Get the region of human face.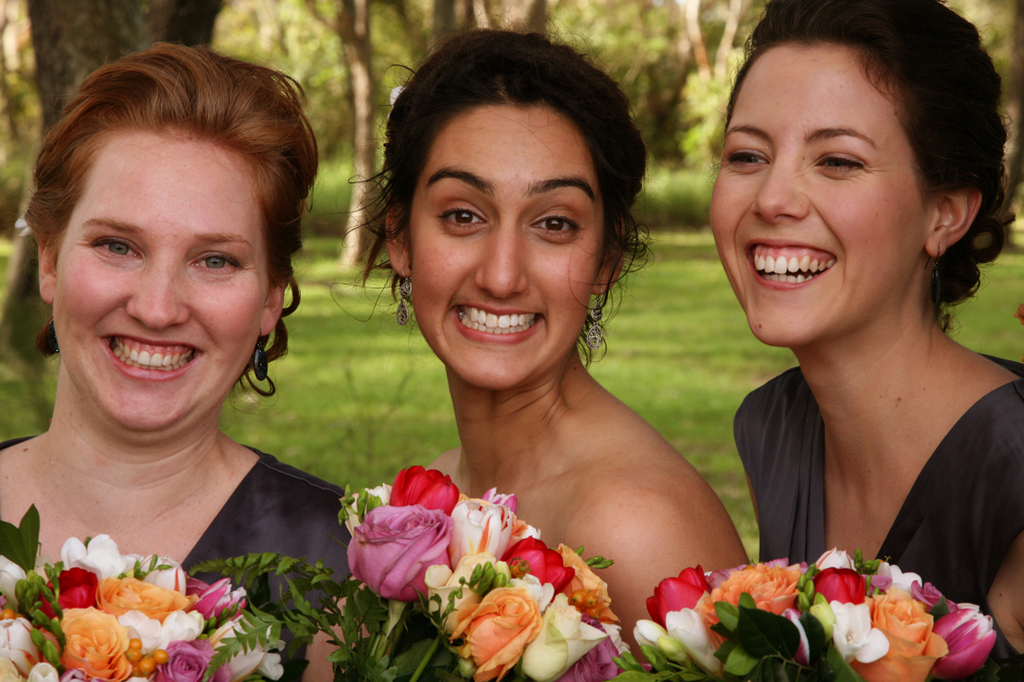
select_region(413, 103, 600, 388).
